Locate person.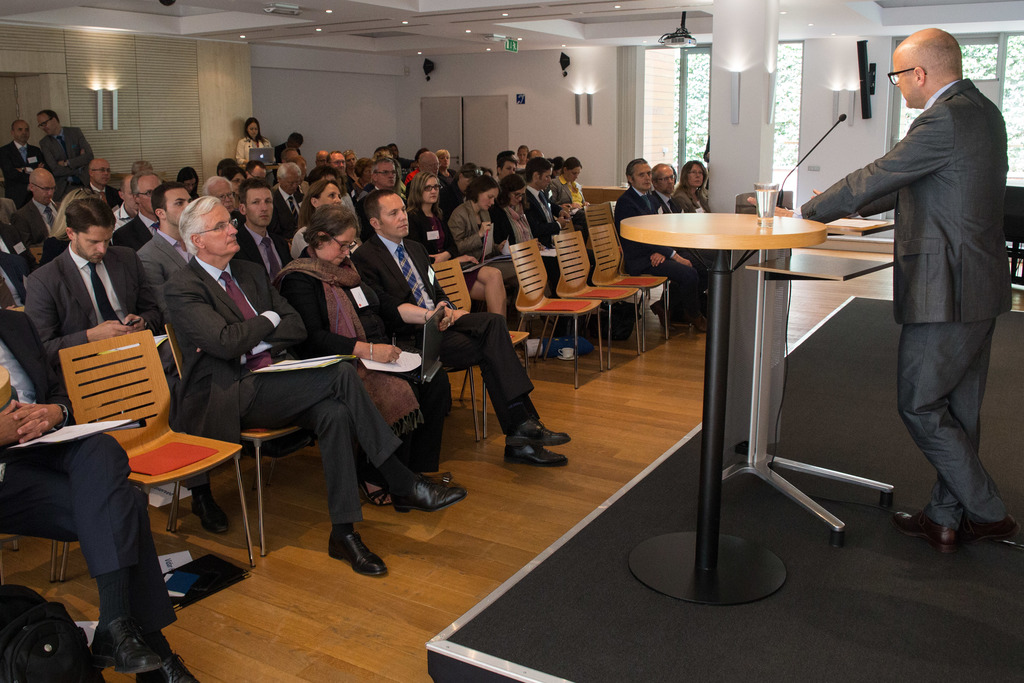
Bounding box: (x1=771, y1=28, x2=1023, y2=546).
